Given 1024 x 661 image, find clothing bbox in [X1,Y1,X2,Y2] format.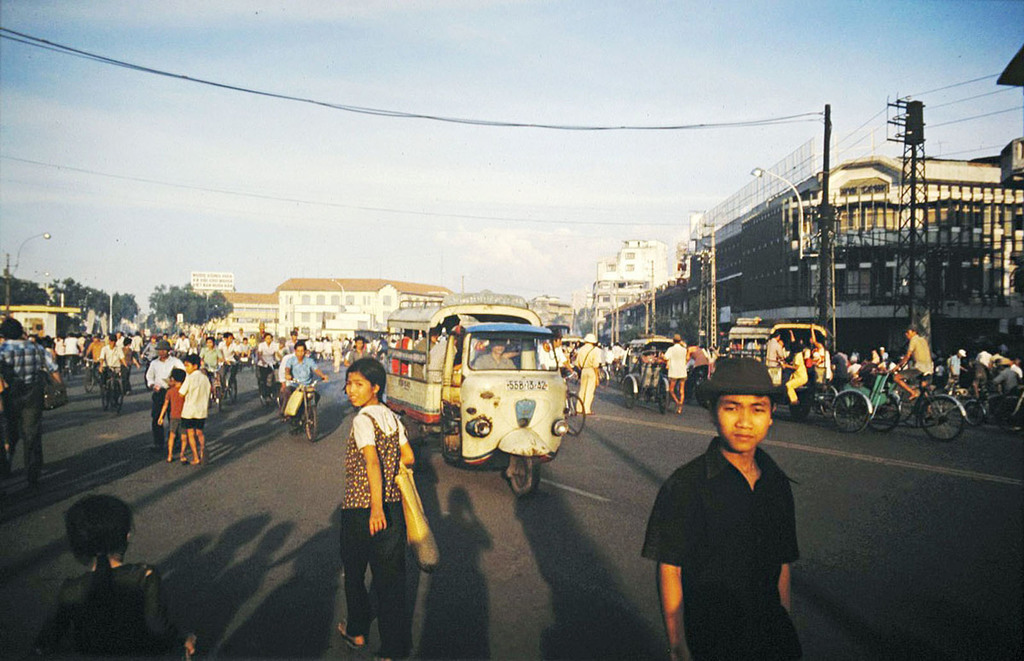
[664,344,688,403].
